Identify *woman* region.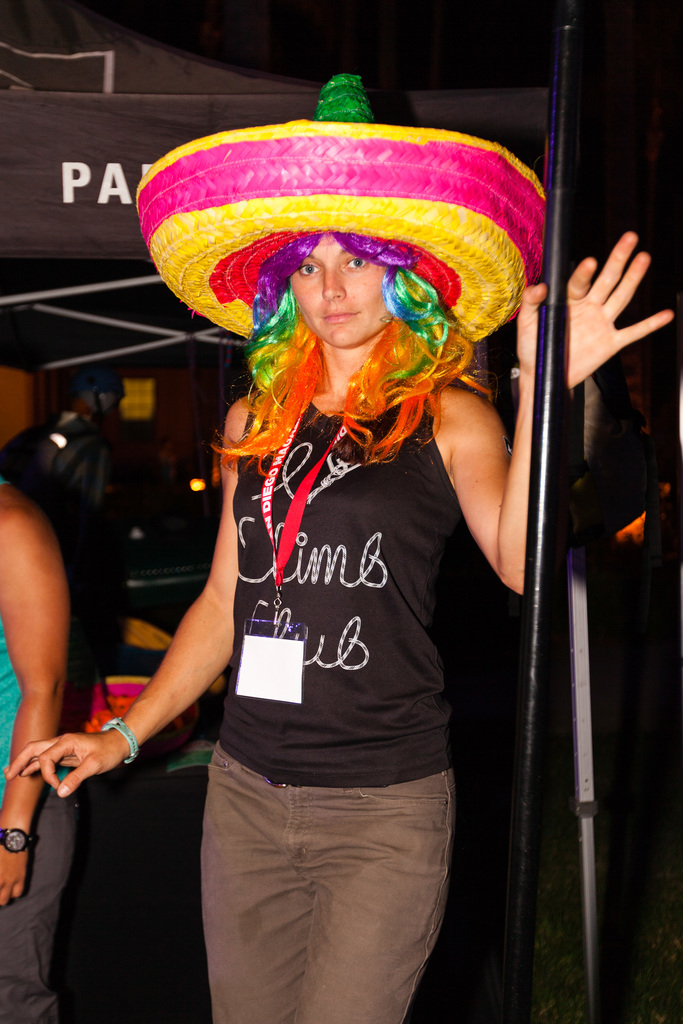
Region: select_region(0, 52, 682, 1023).
